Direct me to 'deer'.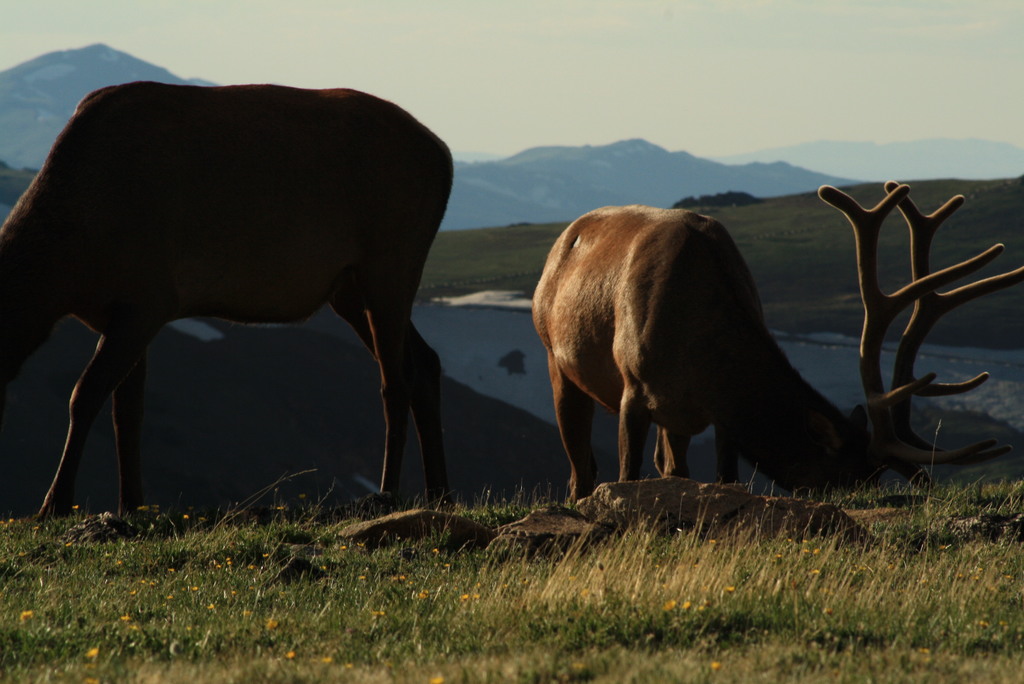
Direction: detection(0, 78, 452, 519).
